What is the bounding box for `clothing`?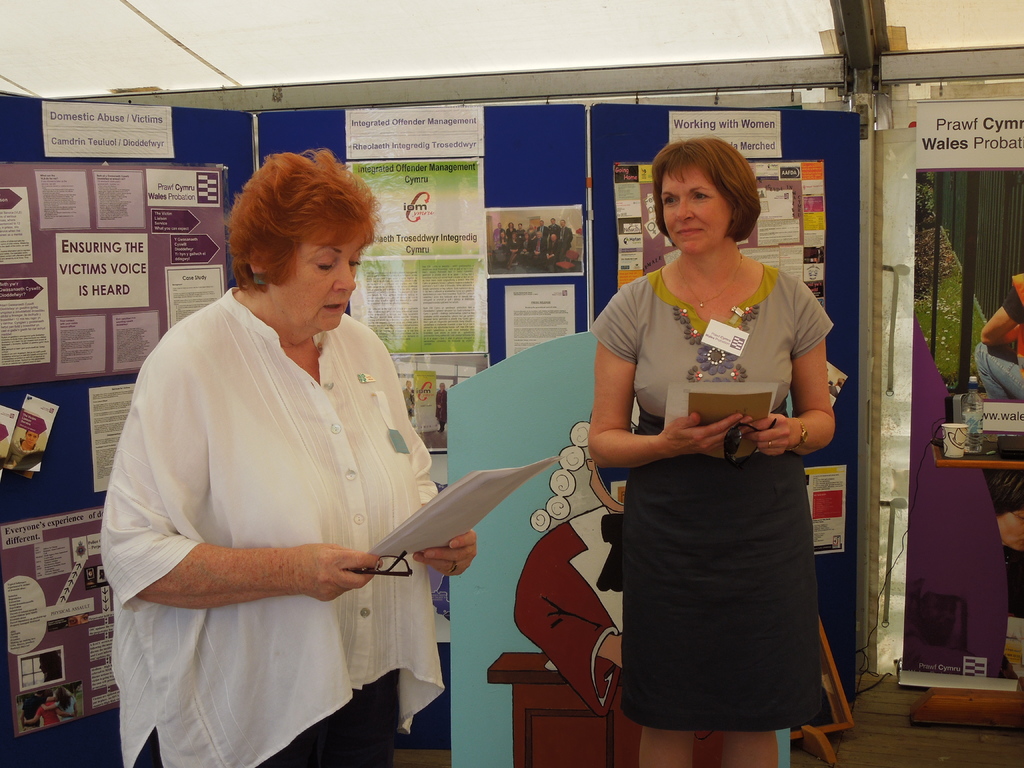
box=[527, 230, 540, 254].
